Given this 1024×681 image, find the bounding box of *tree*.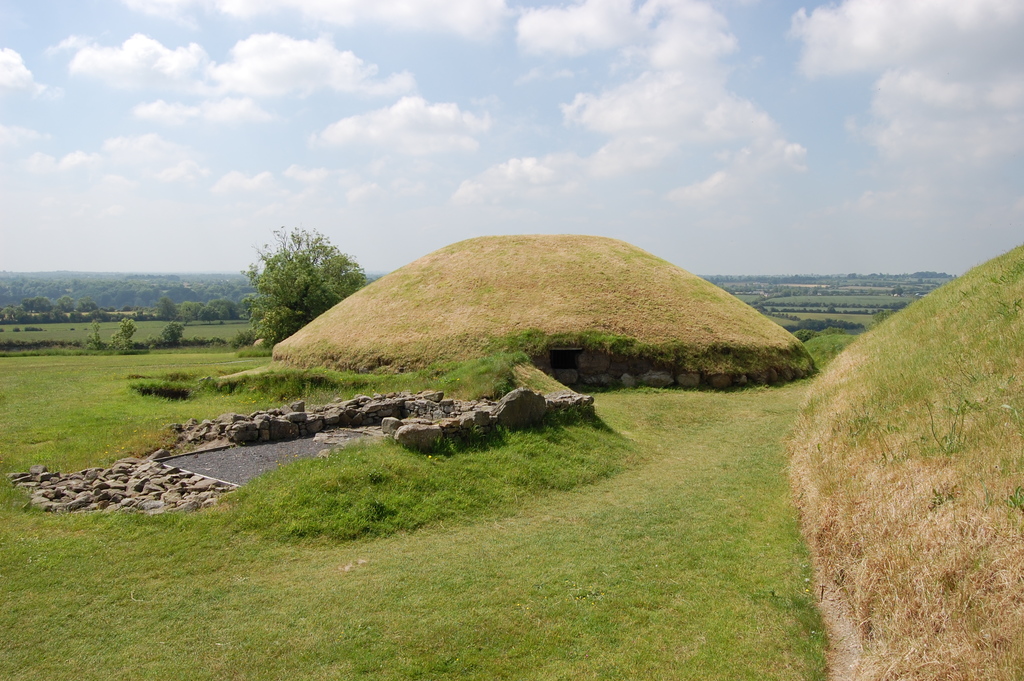
{"left": 240, "top": 216, "right": 348, "bottom": 337}.
